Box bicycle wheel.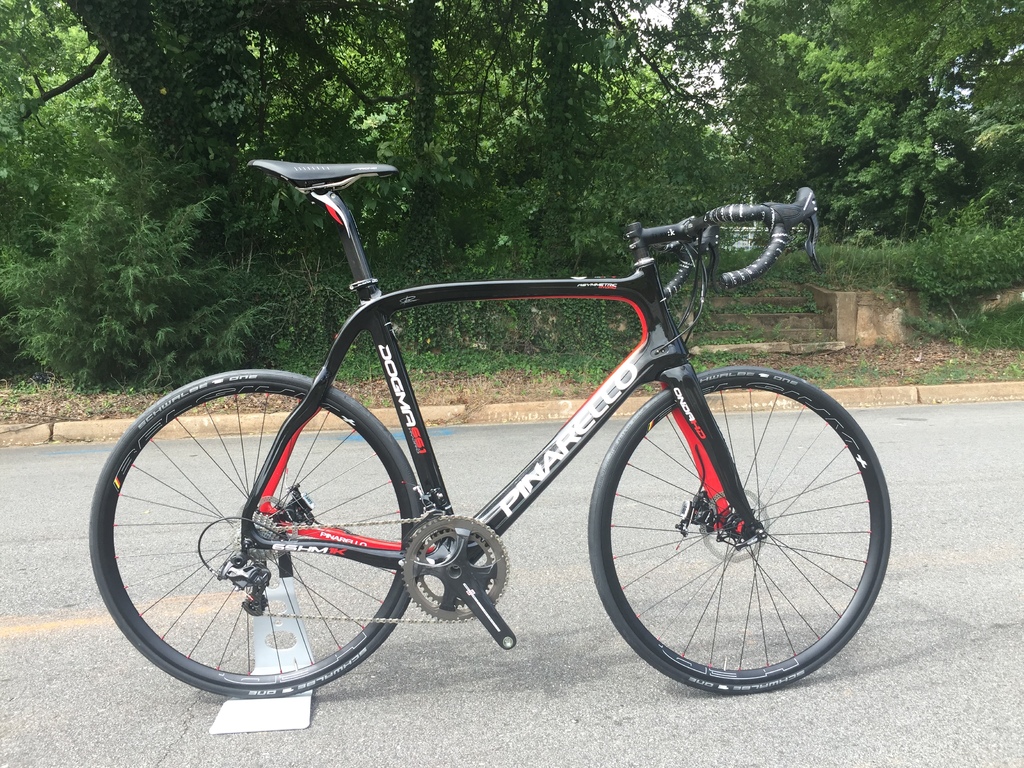
(left=84, top=367, right=431, bottom=724).
